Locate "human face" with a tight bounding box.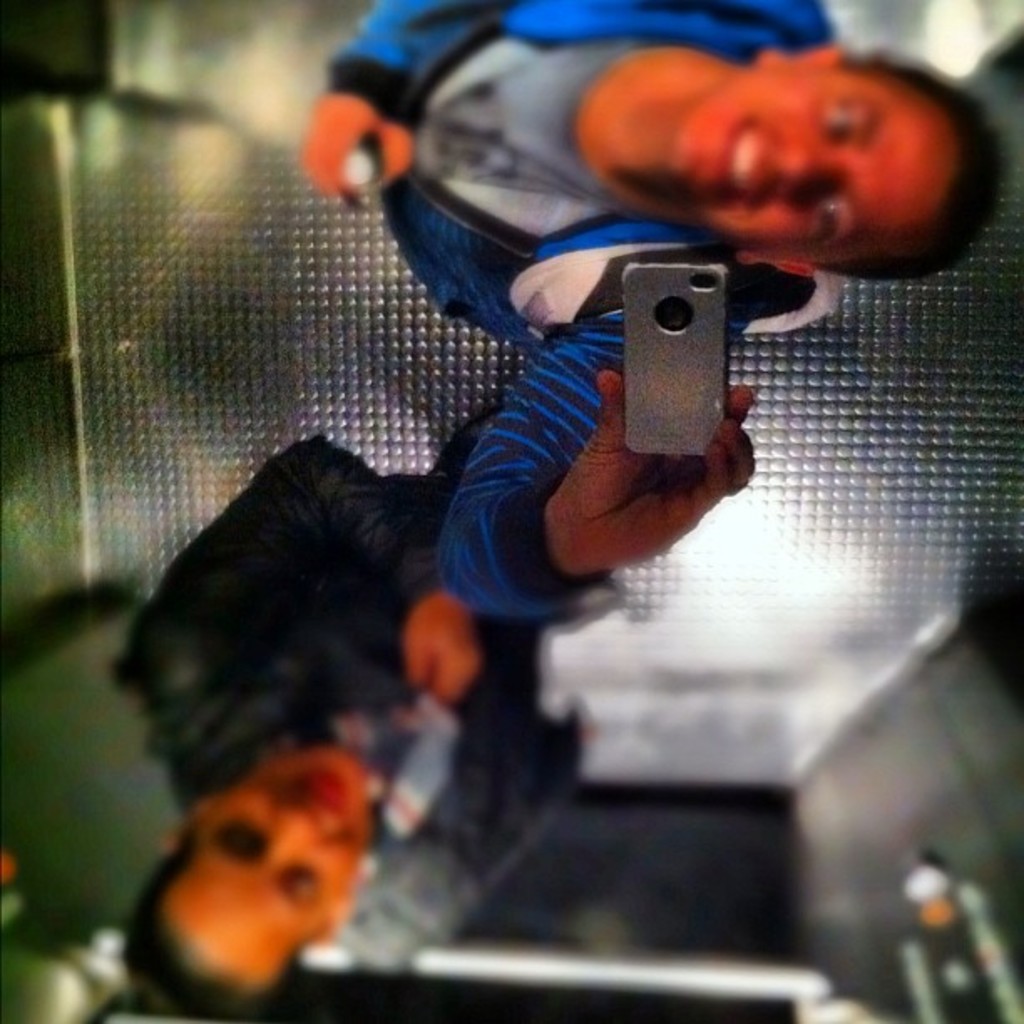
(674,64,962,268).
